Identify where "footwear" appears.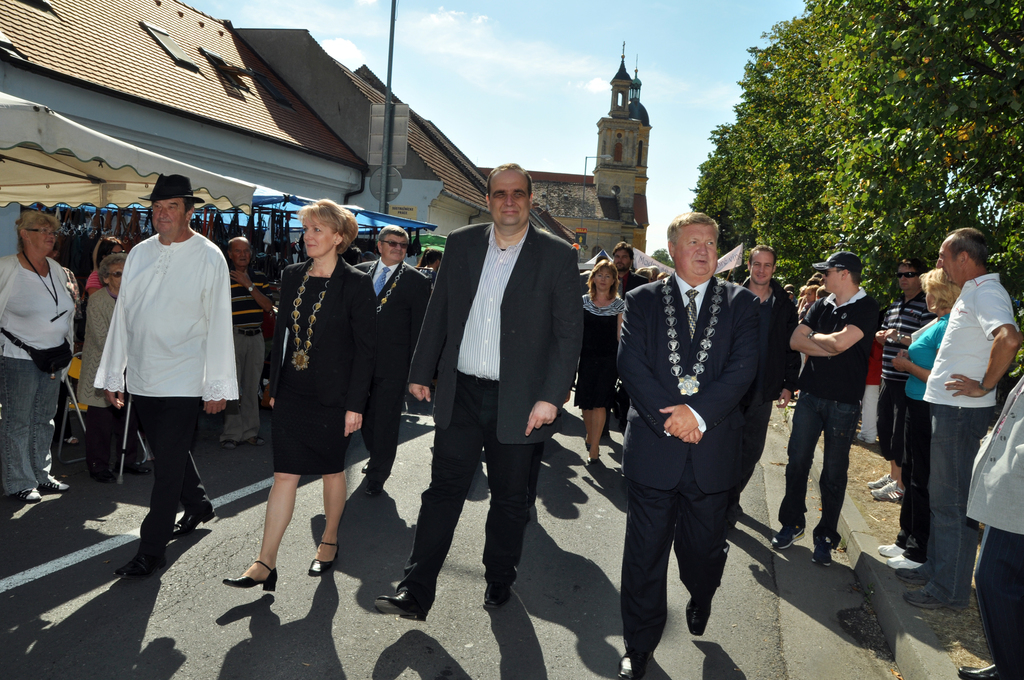
Appears at box(218, 558, 282, 595).
